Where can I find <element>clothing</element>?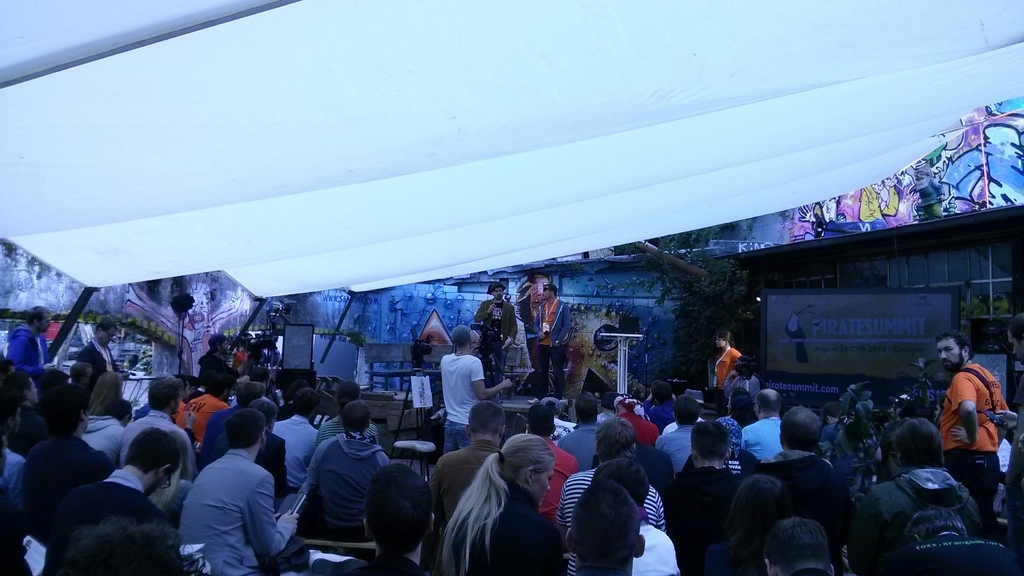
You can find it at <region>172, 421, 296, 572</region>.
